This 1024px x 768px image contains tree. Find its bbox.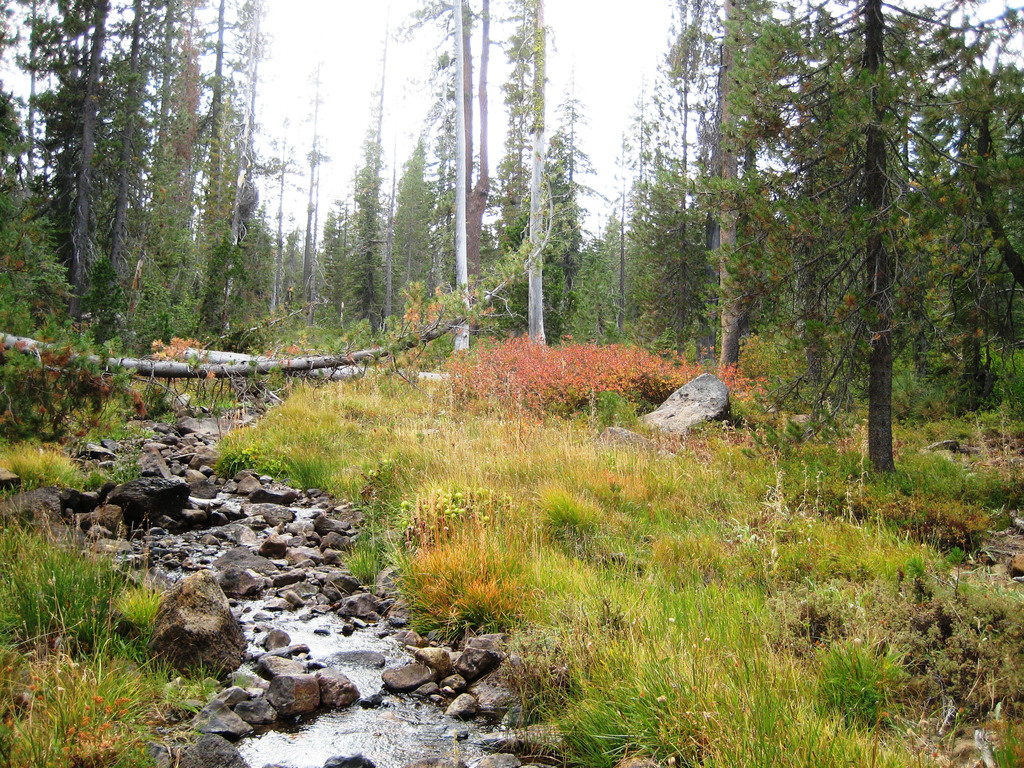
{"x1": 294, "y1": 15, "x2": 339, "y2": 312}.
